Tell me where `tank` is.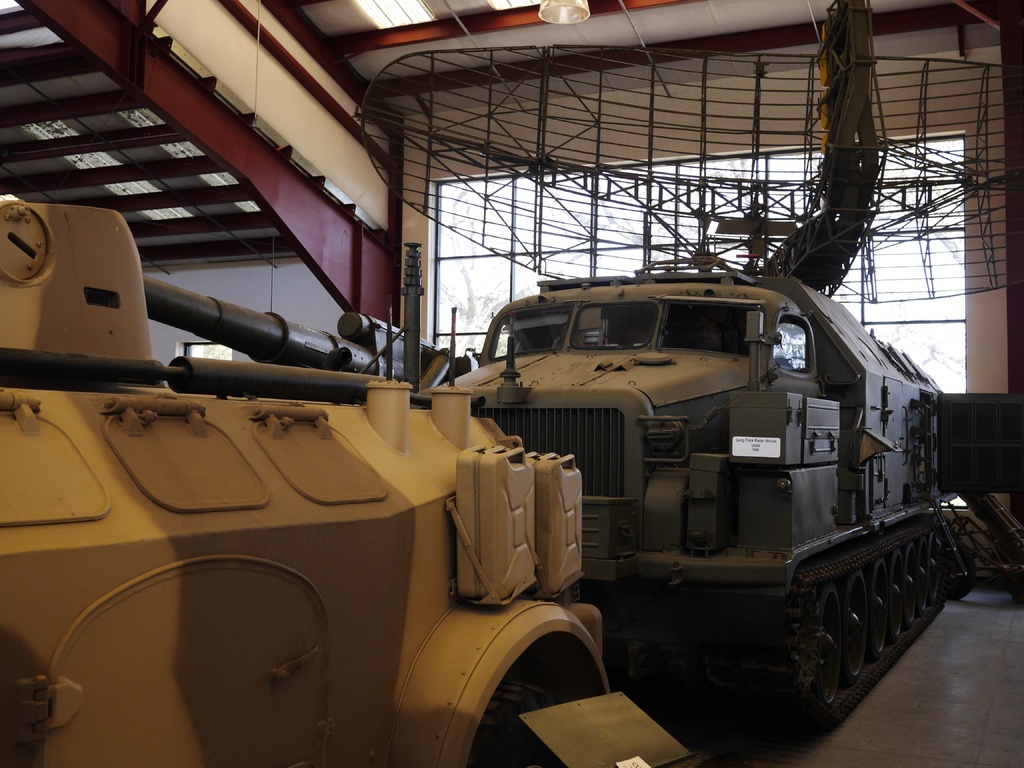
`tank` is at <region>136, 270, 465, 388</region>.
